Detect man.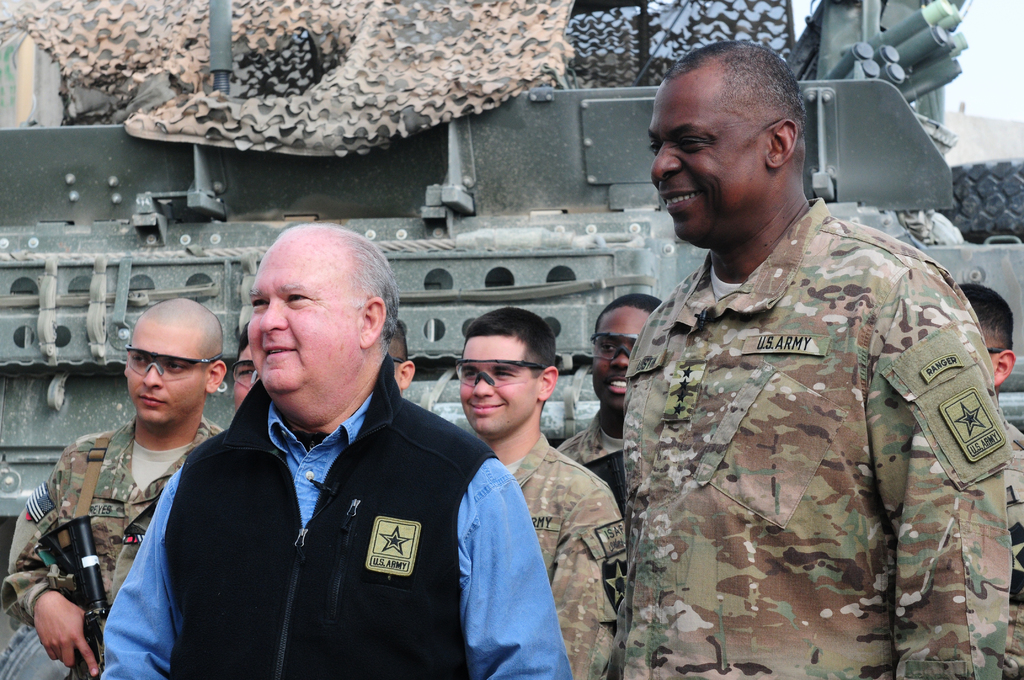
Detected at 452 308 624 679.
